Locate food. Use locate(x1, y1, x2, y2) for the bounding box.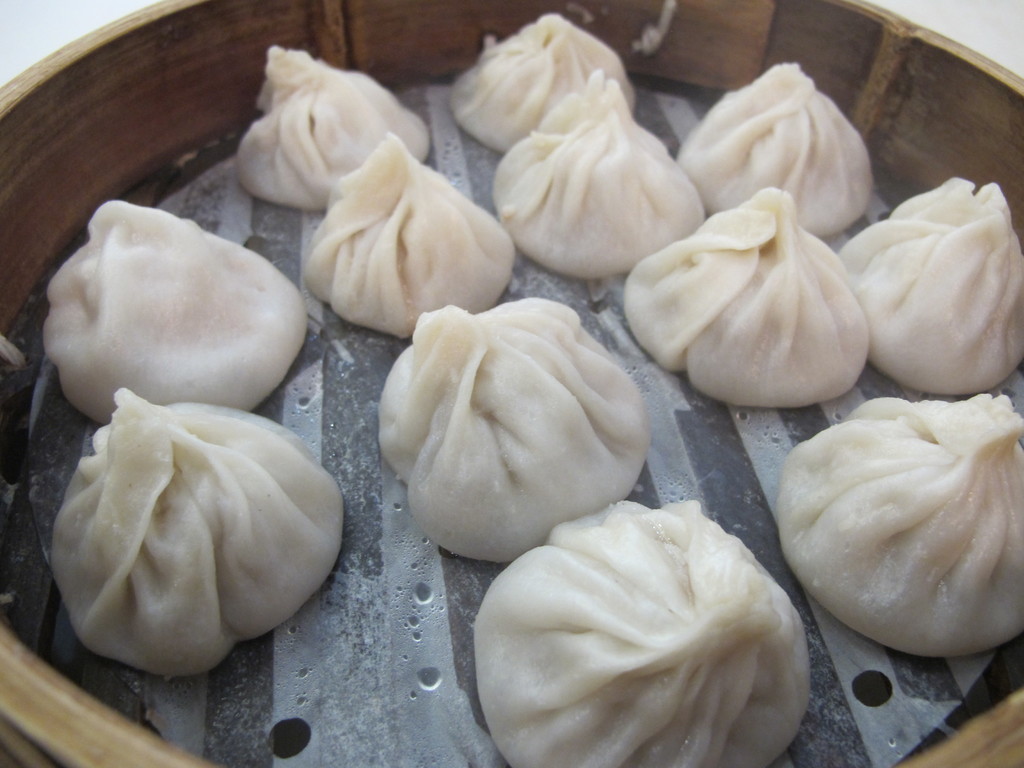
locate(224, 8, 1023, 767).
